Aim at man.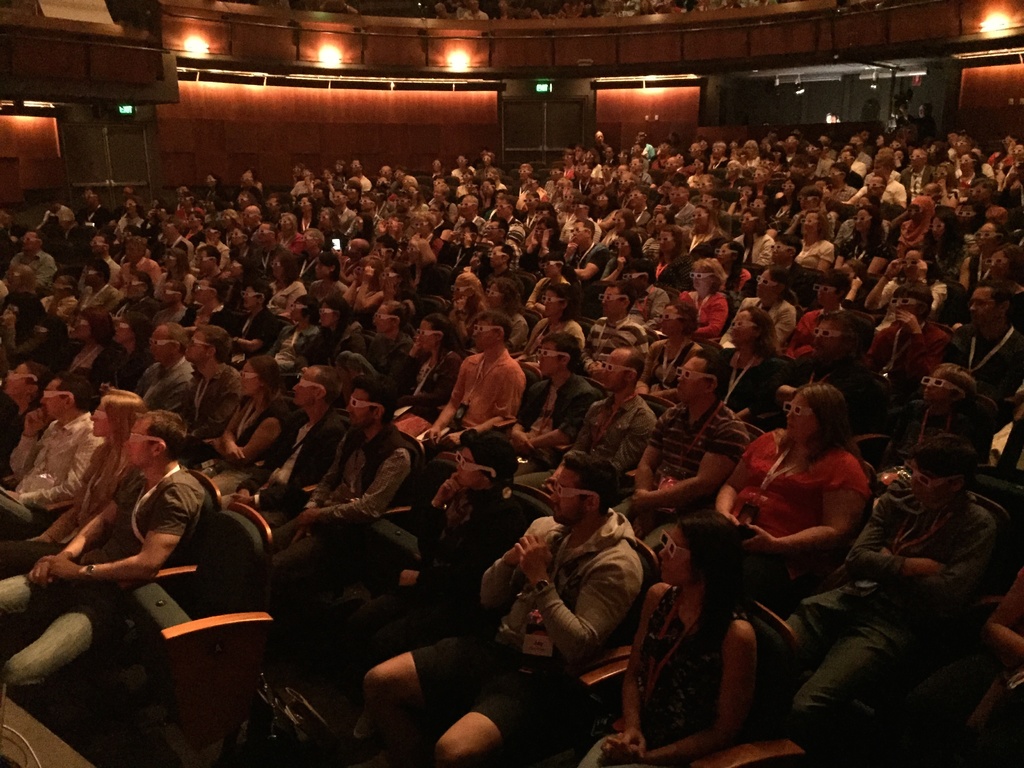
Aimed at 356,454,646,767.
